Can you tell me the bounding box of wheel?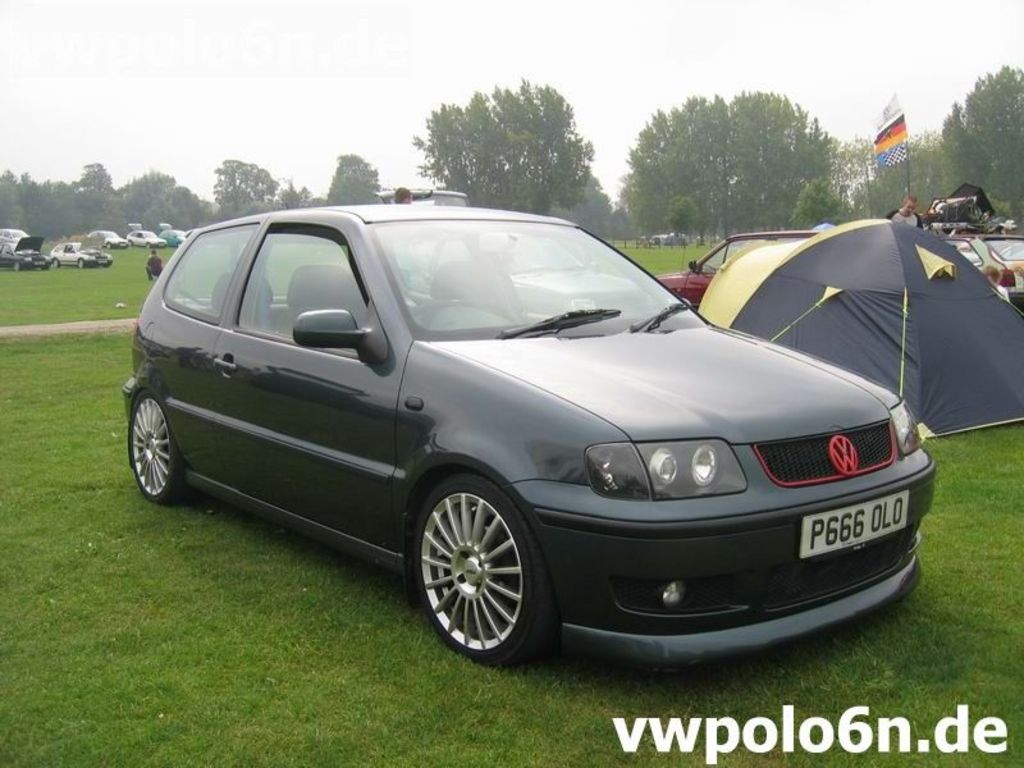
select_region(408, 296, 471, 324).
